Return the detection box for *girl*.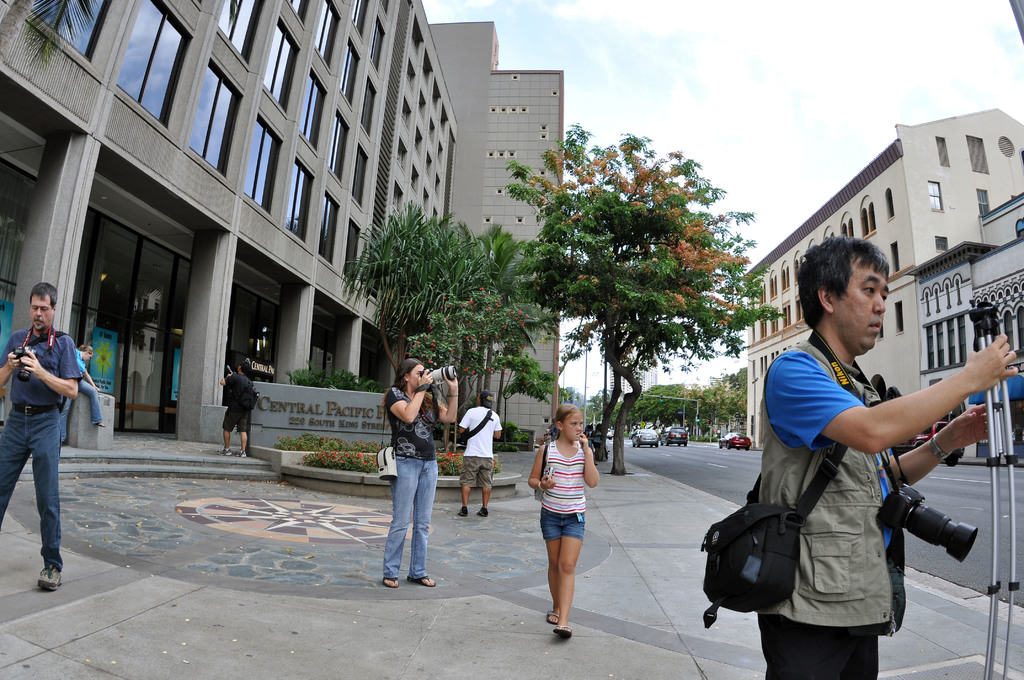
l=56, t=347, r=100, b=448.
